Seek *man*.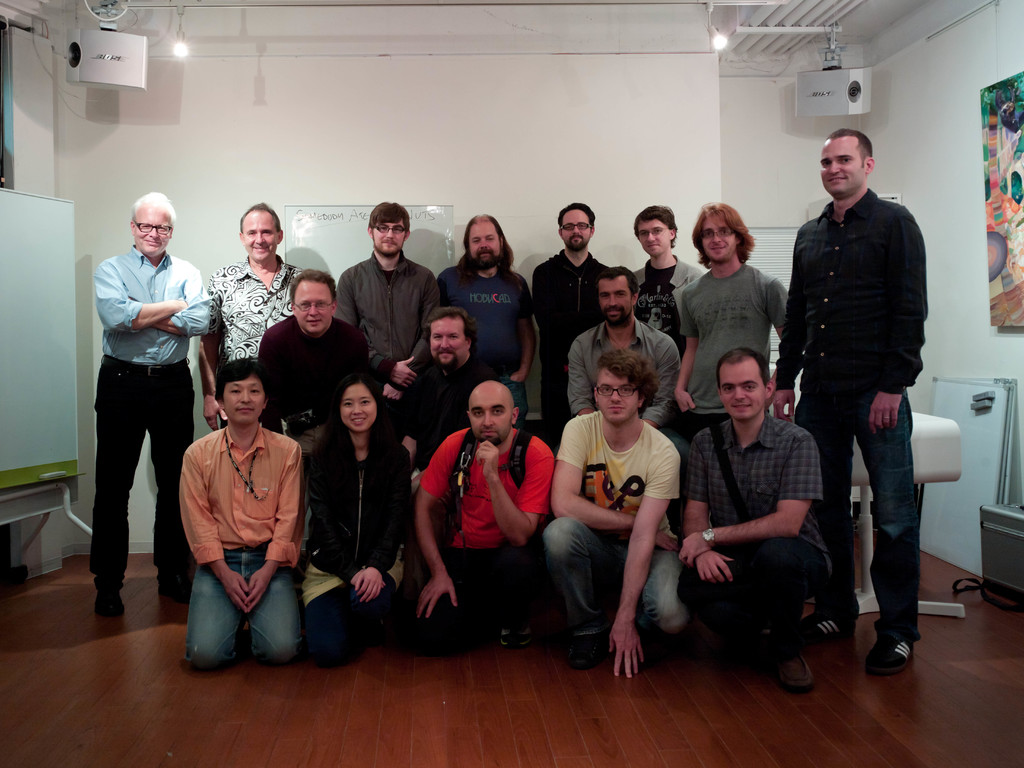
rect(436, 214, 535, 431).
